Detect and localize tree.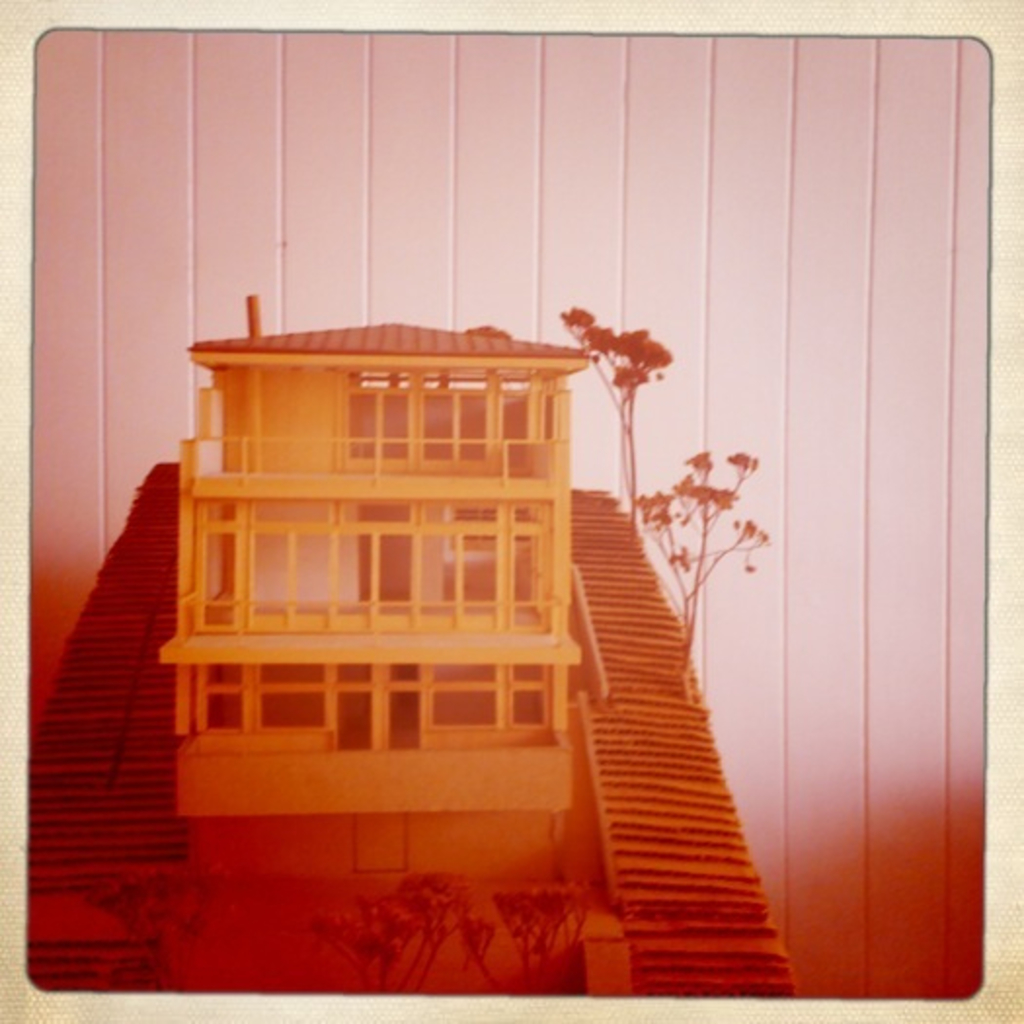
Localized at (556,306,669,499).
